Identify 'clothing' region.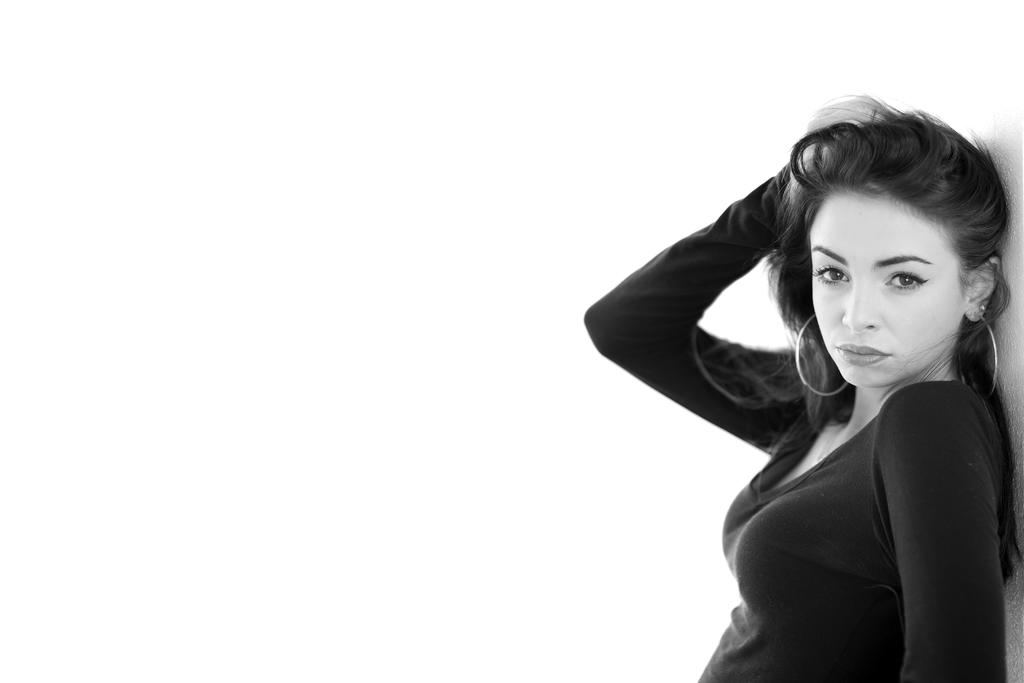
Region: left=576, top=165, right=1011, bottom=682.
